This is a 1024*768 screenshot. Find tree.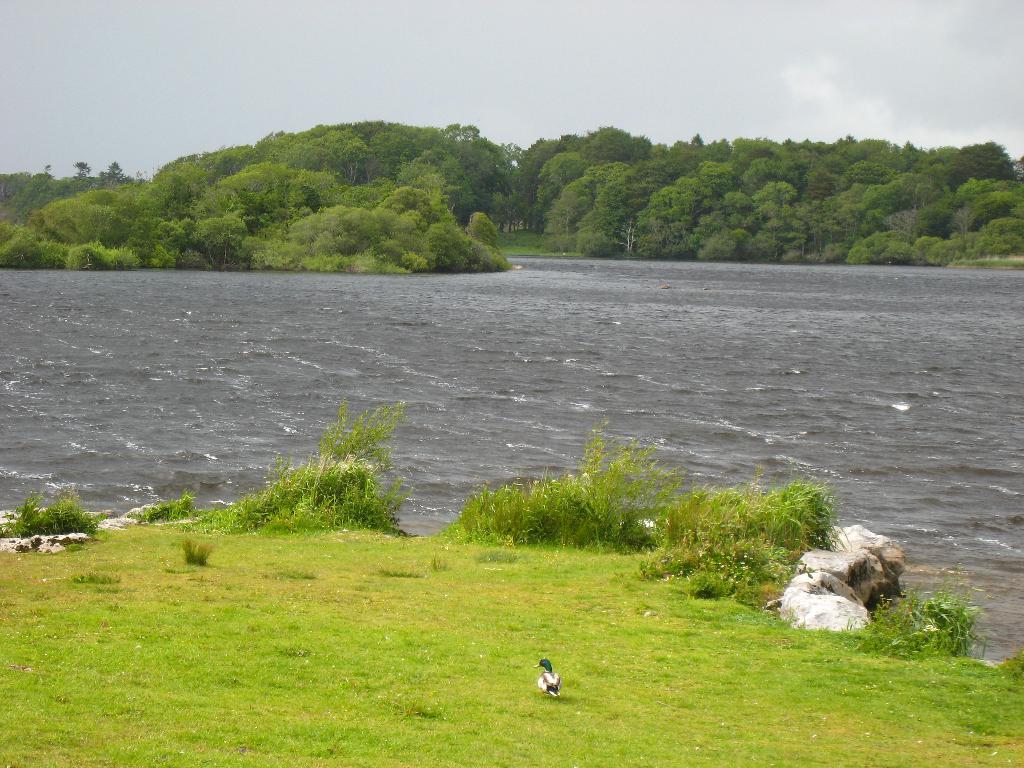
Bounding box: pyautogui.locateOnScreen(806, 164, 842, 200).
